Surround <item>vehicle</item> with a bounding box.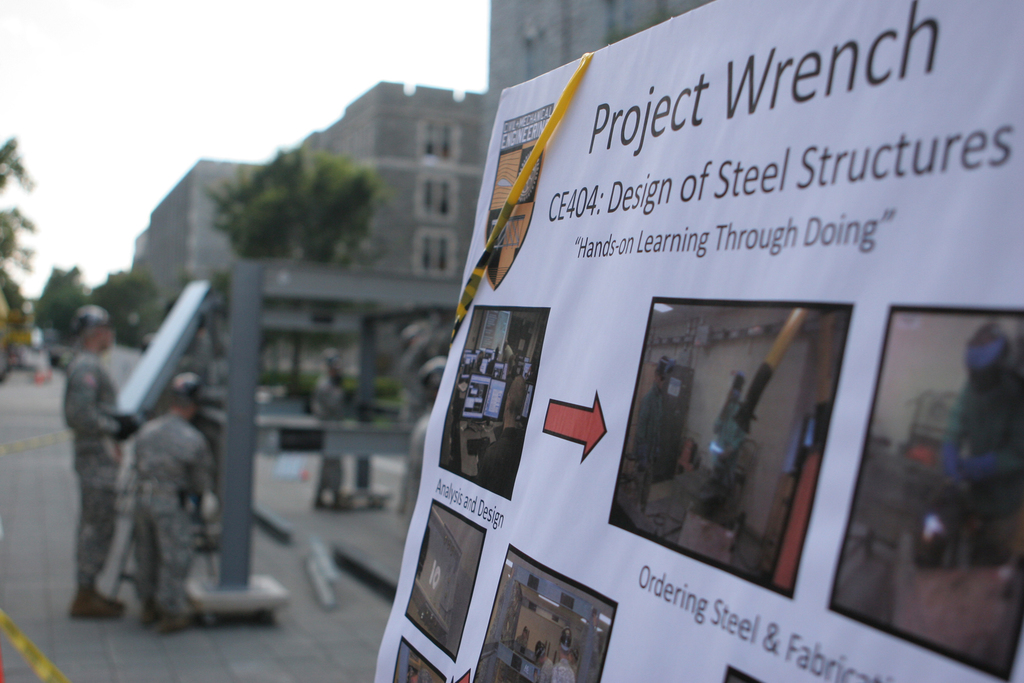
16,344,50,374.
